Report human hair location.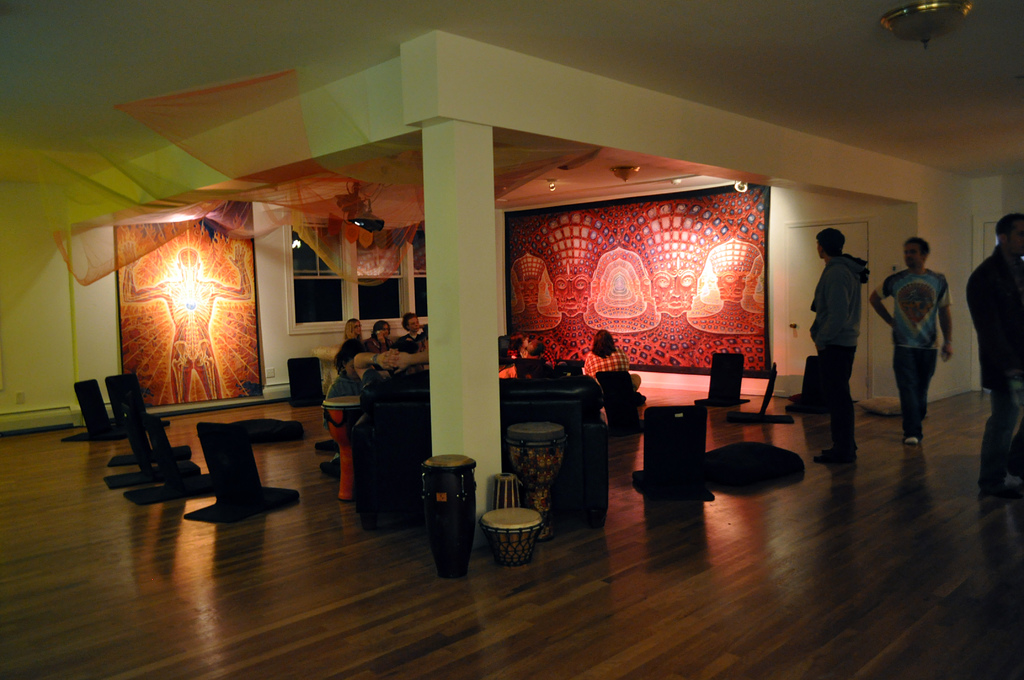
Report: (996,213,1023,241).
